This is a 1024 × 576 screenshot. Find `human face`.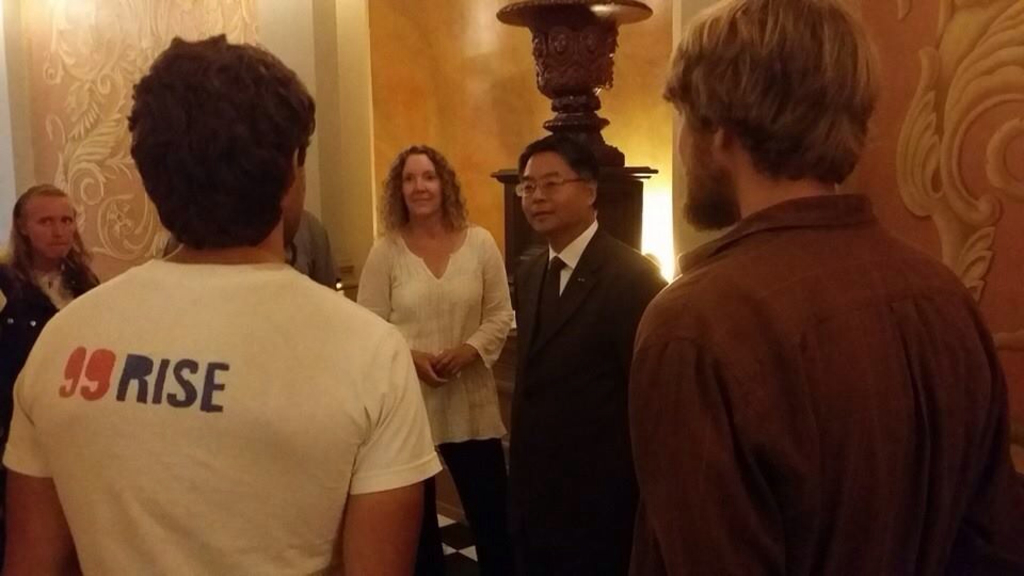
Bounding box: x1=678 y1=113 x2=725 y2=214.
